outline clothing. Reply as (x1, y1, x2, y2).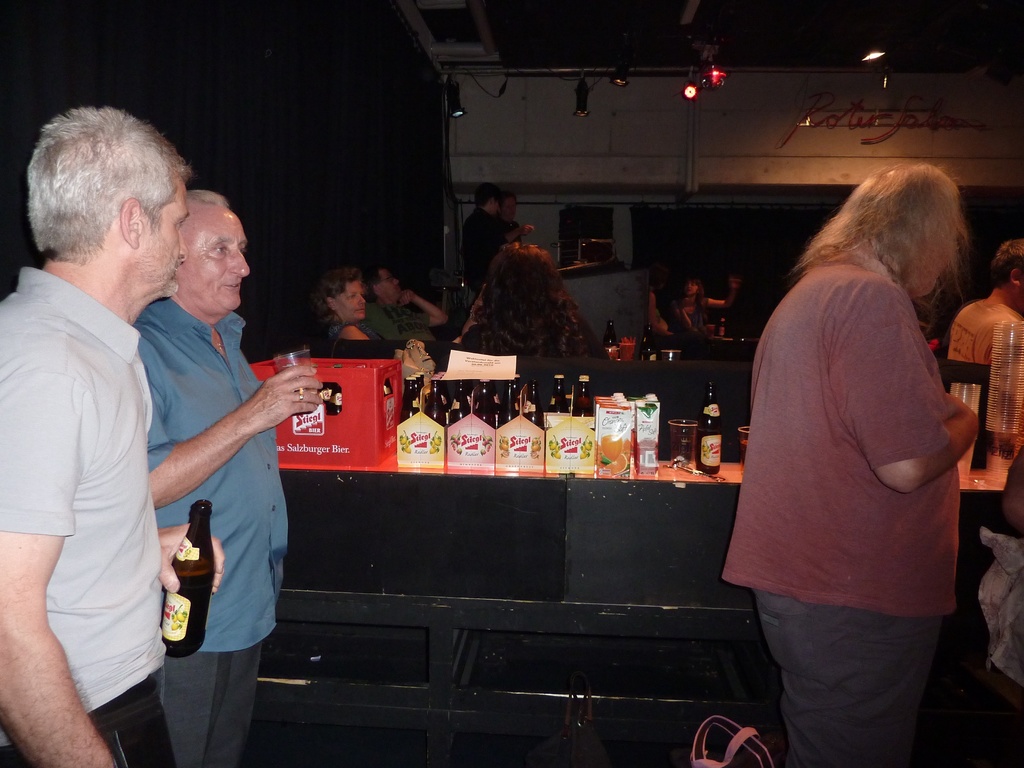
(153, 304, 303, 759).
